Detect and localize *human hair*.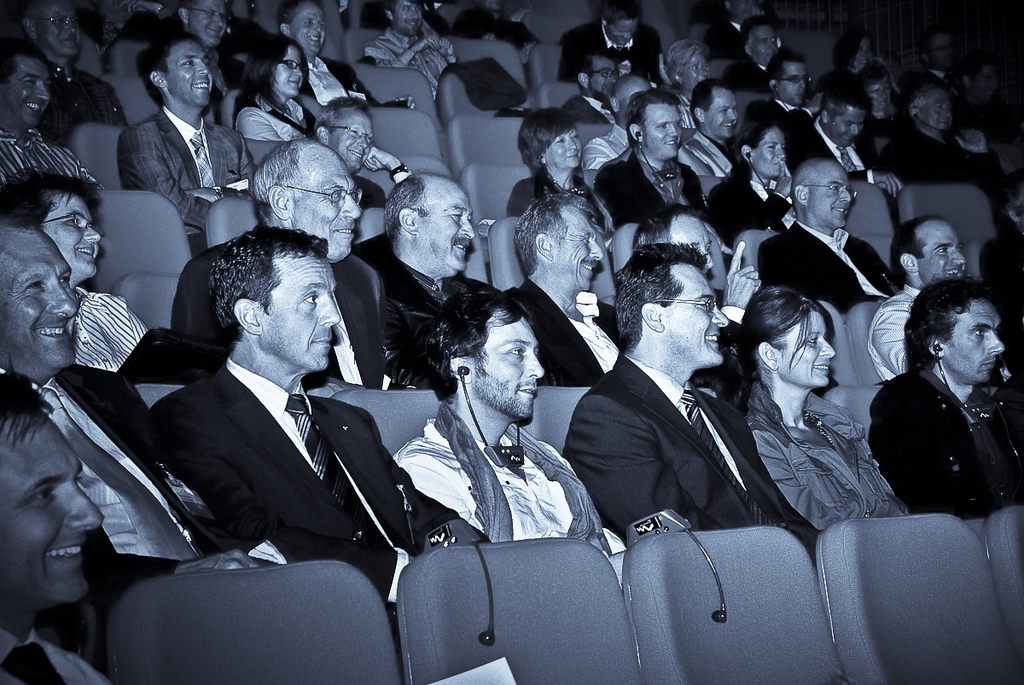
Localized at box=[0, 158, 102, 229].
